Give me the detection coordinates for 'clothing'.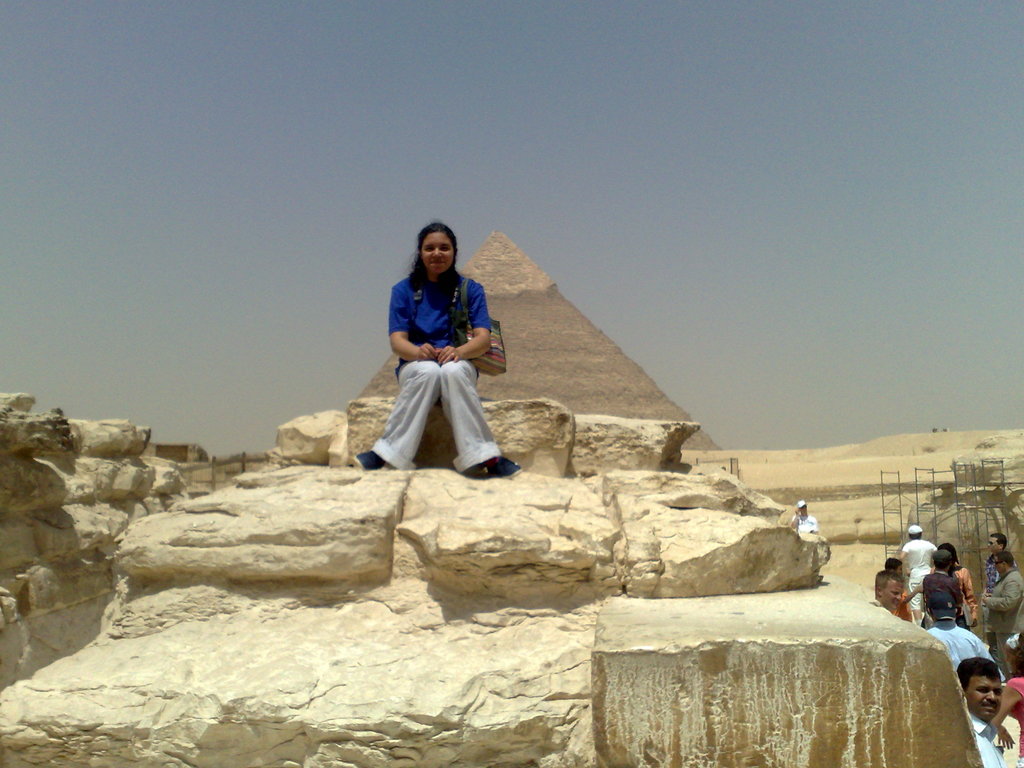
detection(1007, 678, 1023, 767).
